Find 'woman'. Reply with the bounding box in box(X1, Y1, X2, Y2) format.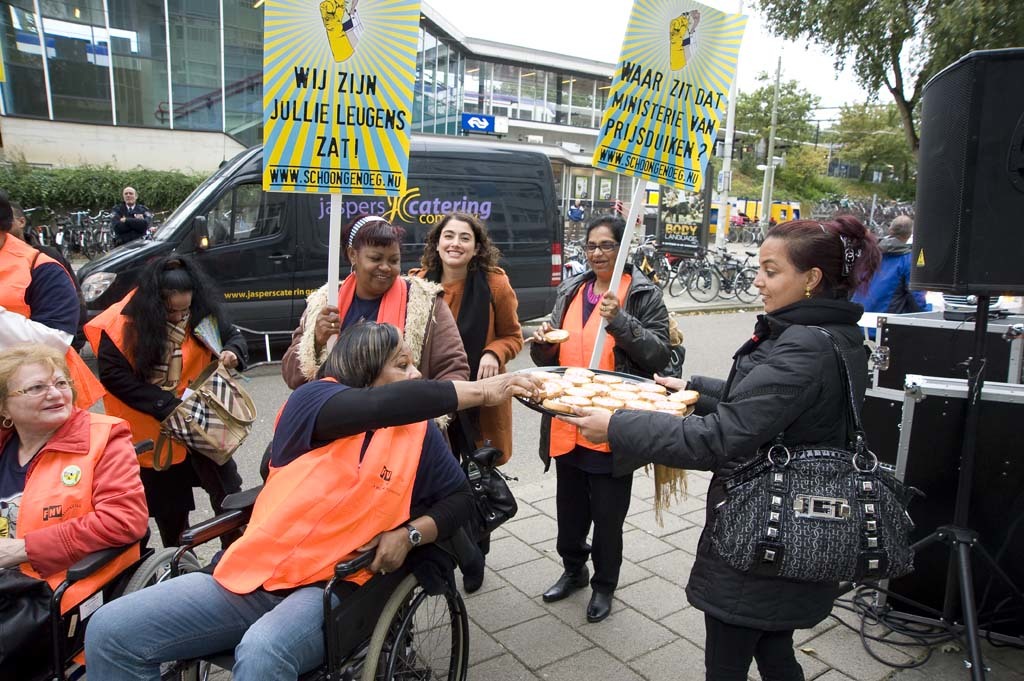
box(78, 323, 546, 680).
